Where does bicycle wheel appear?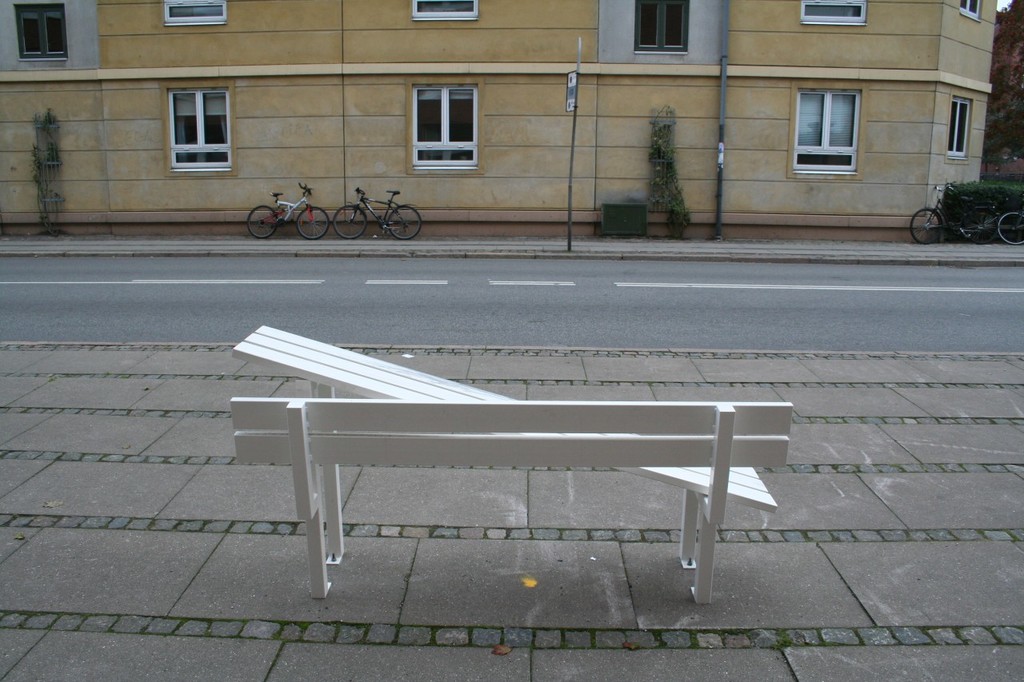
Appears at detection(908, 202, 948, 246).
